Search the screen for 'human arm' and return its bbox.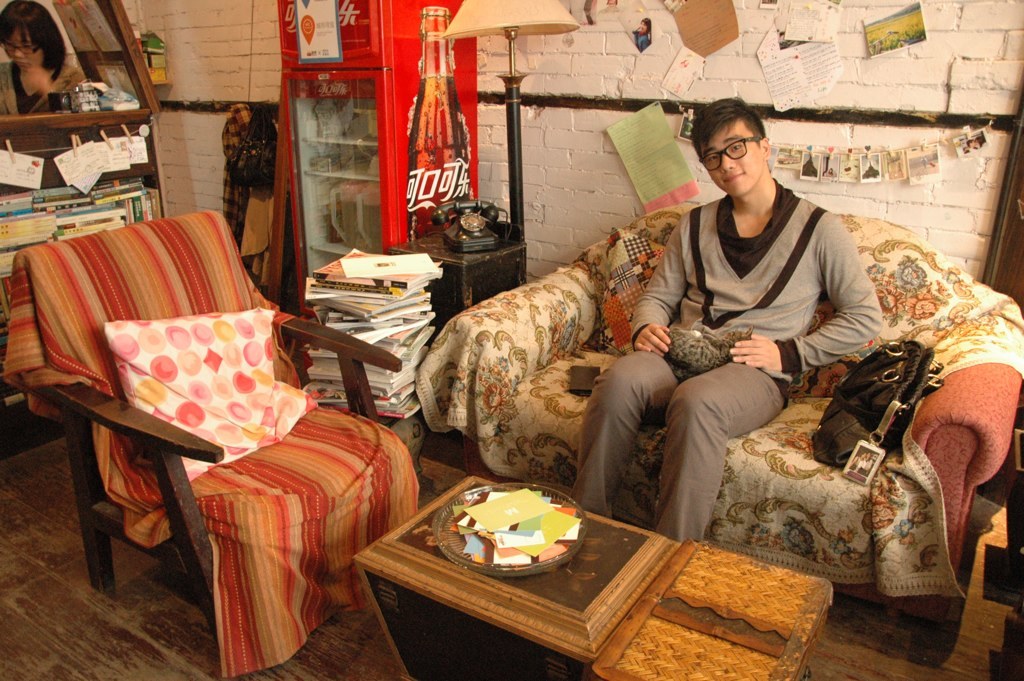
Found: [x1=629, y1=206, x2=697, y2=356].
